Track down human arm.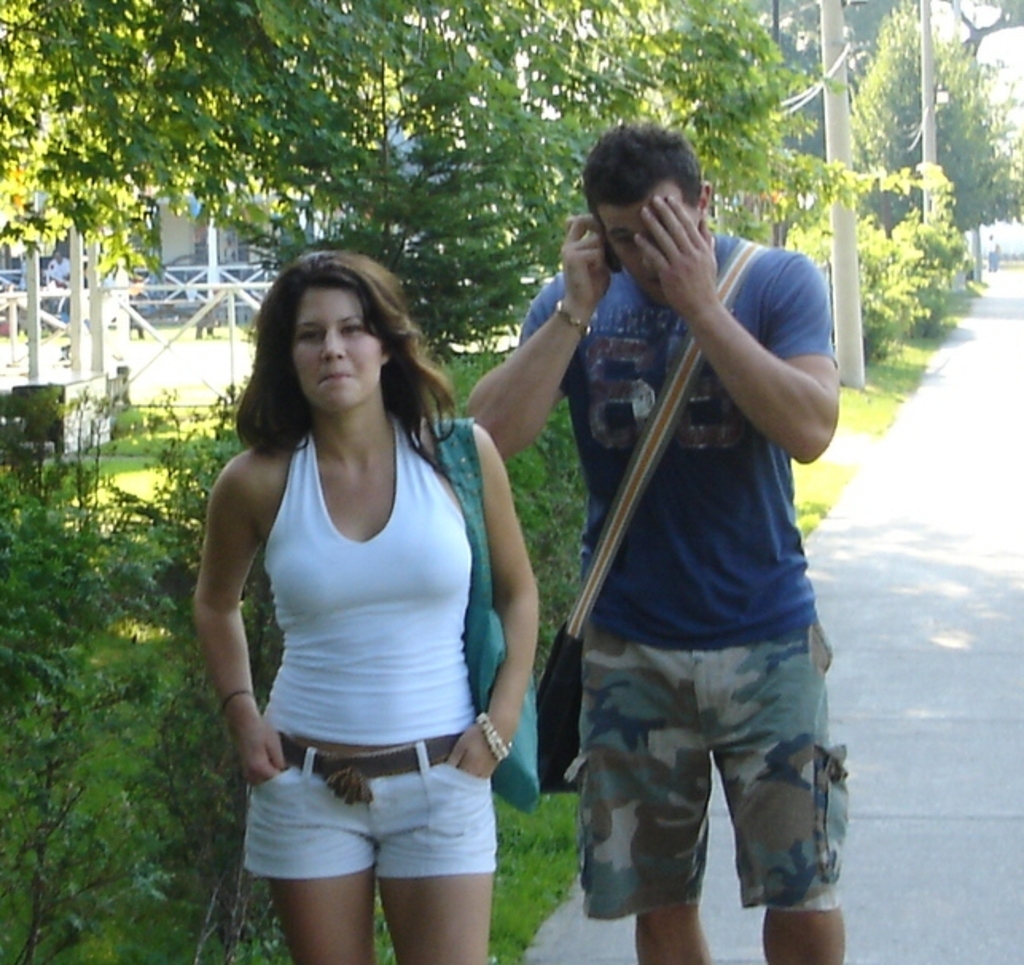
Tracked to [465, 215, 615, 462].
